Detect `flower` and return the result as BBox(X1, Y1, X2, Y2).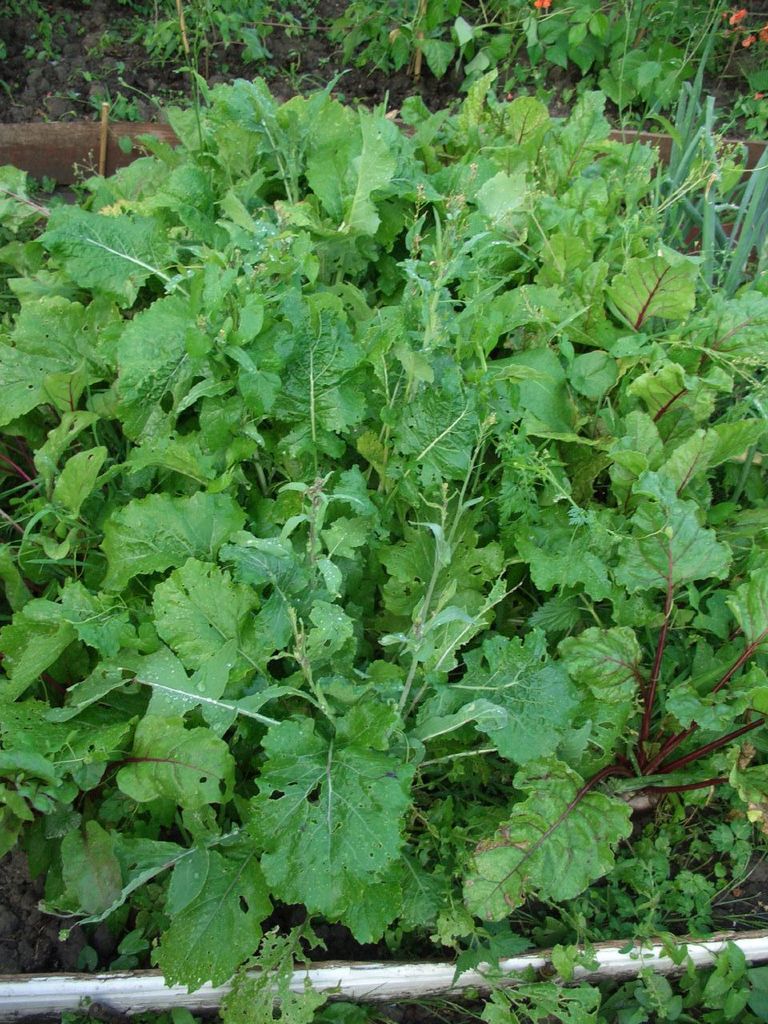
BBox(534, 0, 553, 12).
